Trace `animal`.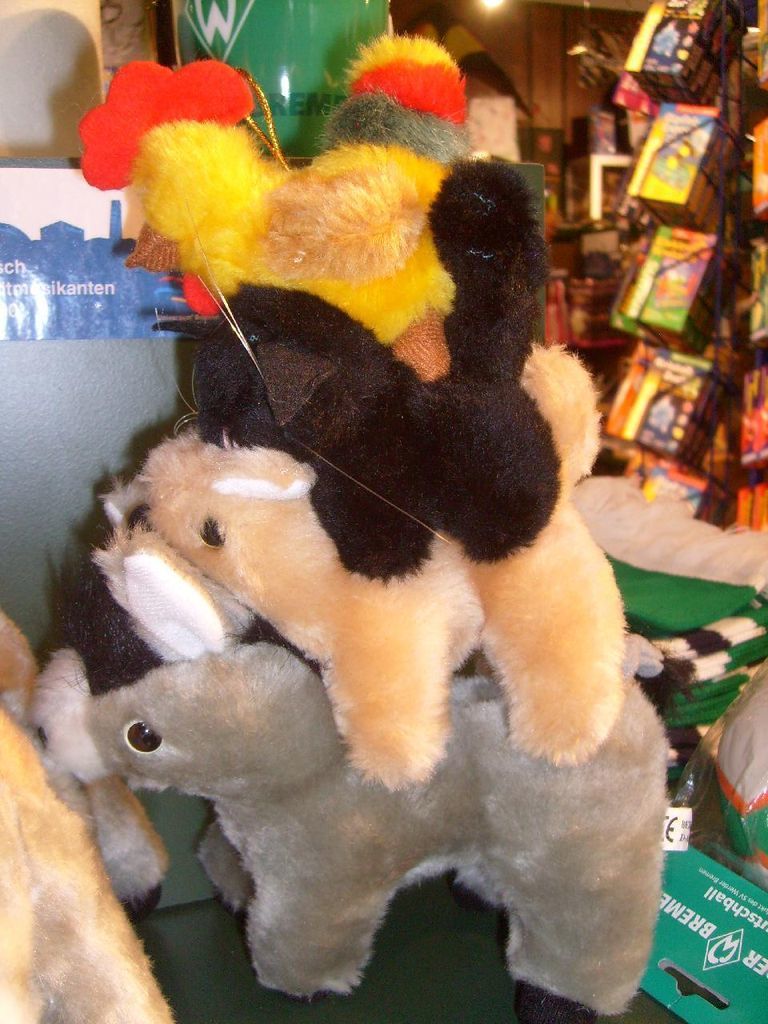
Traced to [x1=34, y1=650, x2=672, y2=1023].
